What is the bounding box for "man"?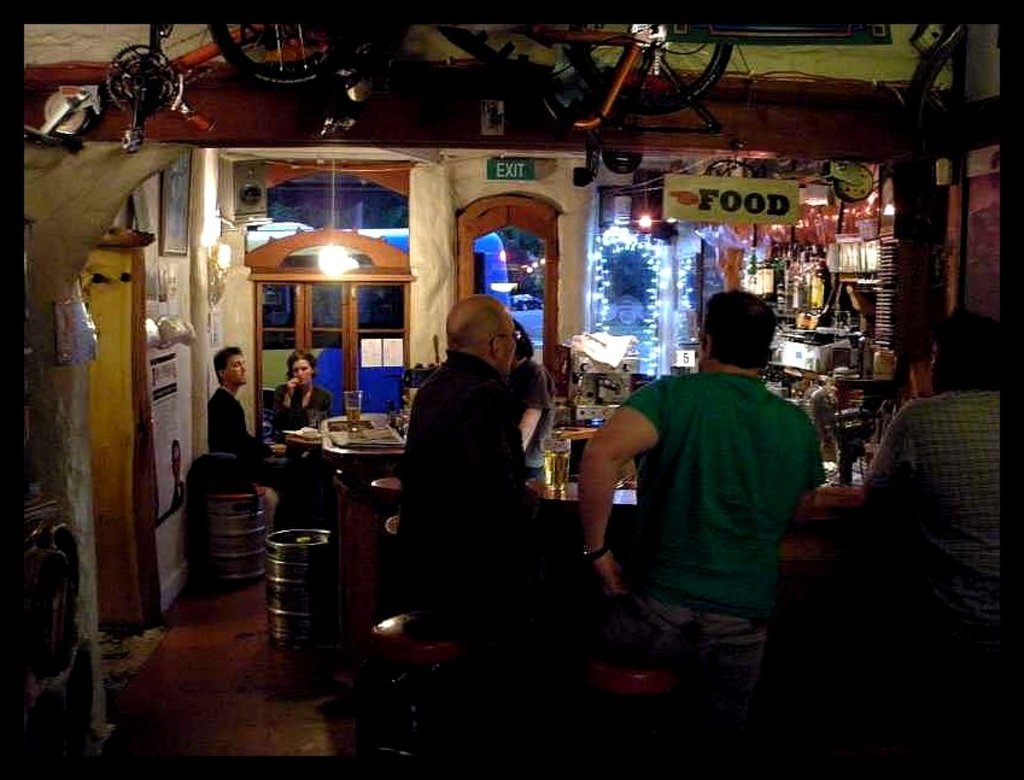
BBox(570, 286, 837, 711).
